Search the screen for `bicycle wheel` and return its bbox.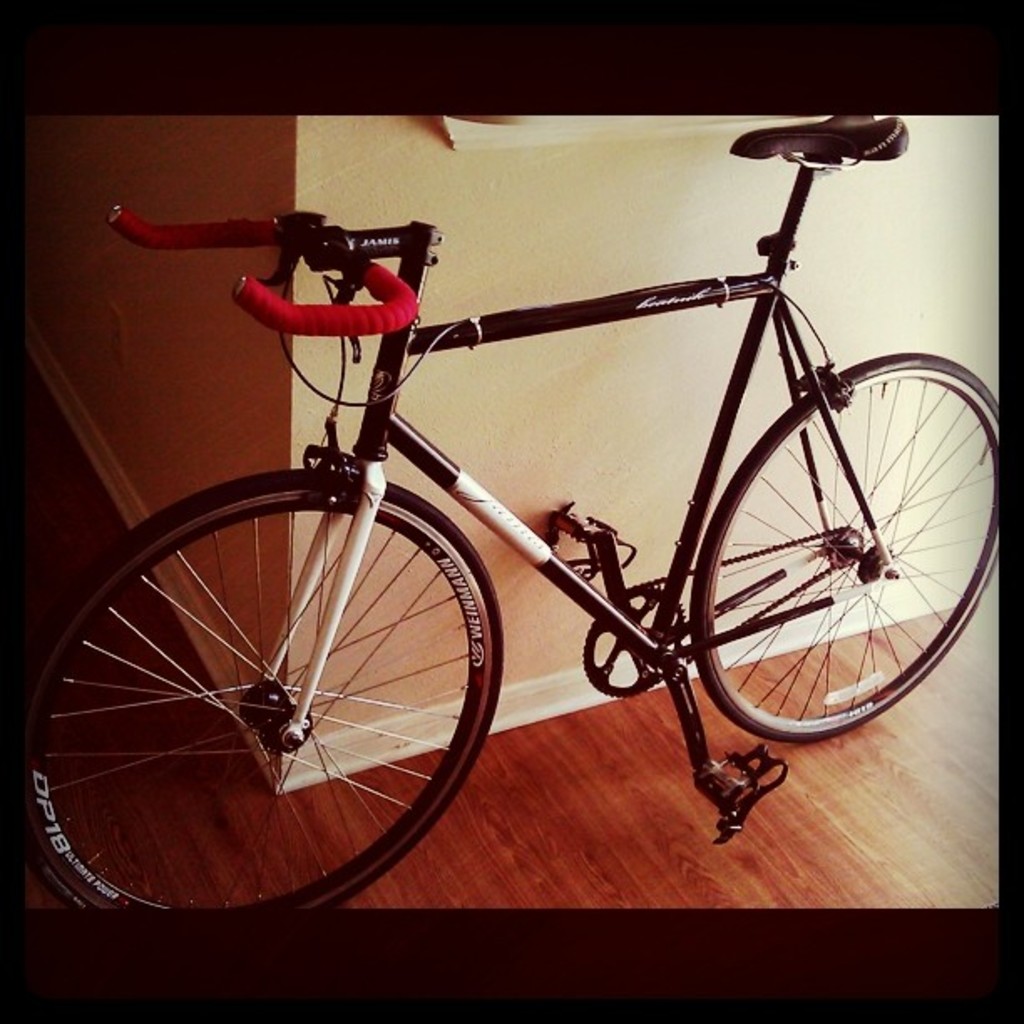
Found: (left=683, top=351, right=1009, bottom=738).
